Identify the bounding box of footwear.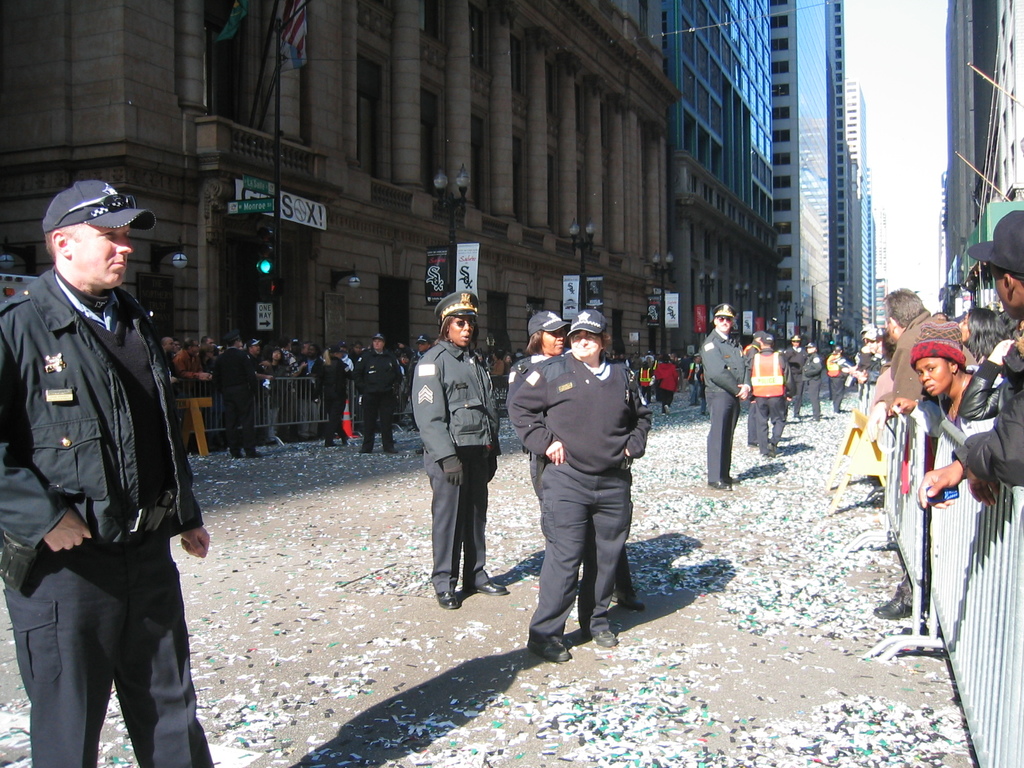
pyautogui.locateOnScreen(616, 594, 648, 612).
